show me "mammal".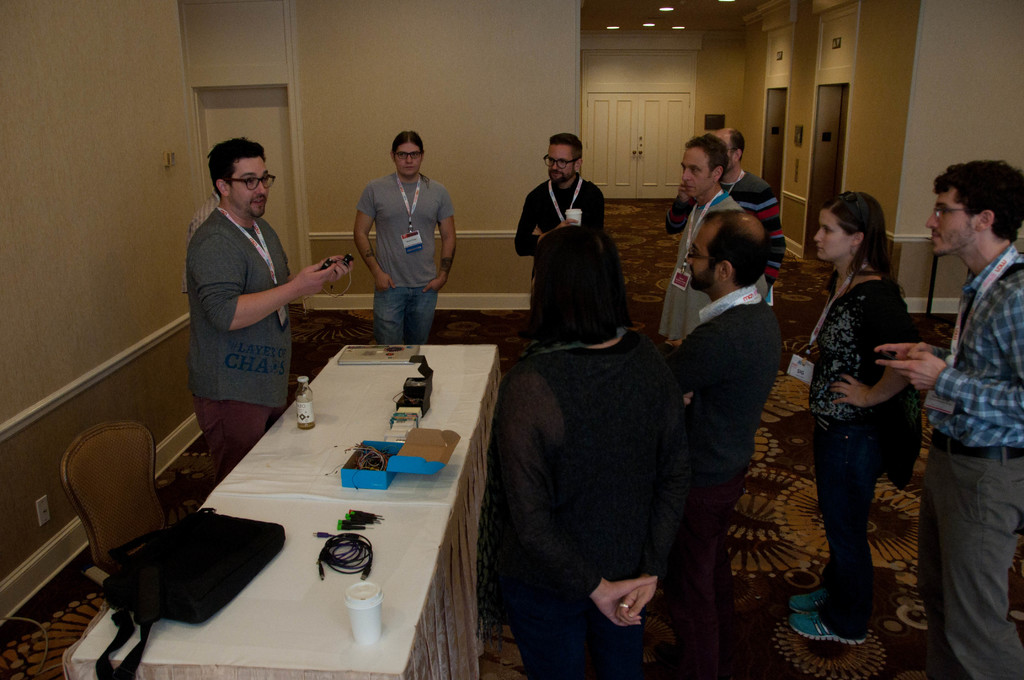
"mammal" is here: left=186, top=191, right=302, bottom=385.
